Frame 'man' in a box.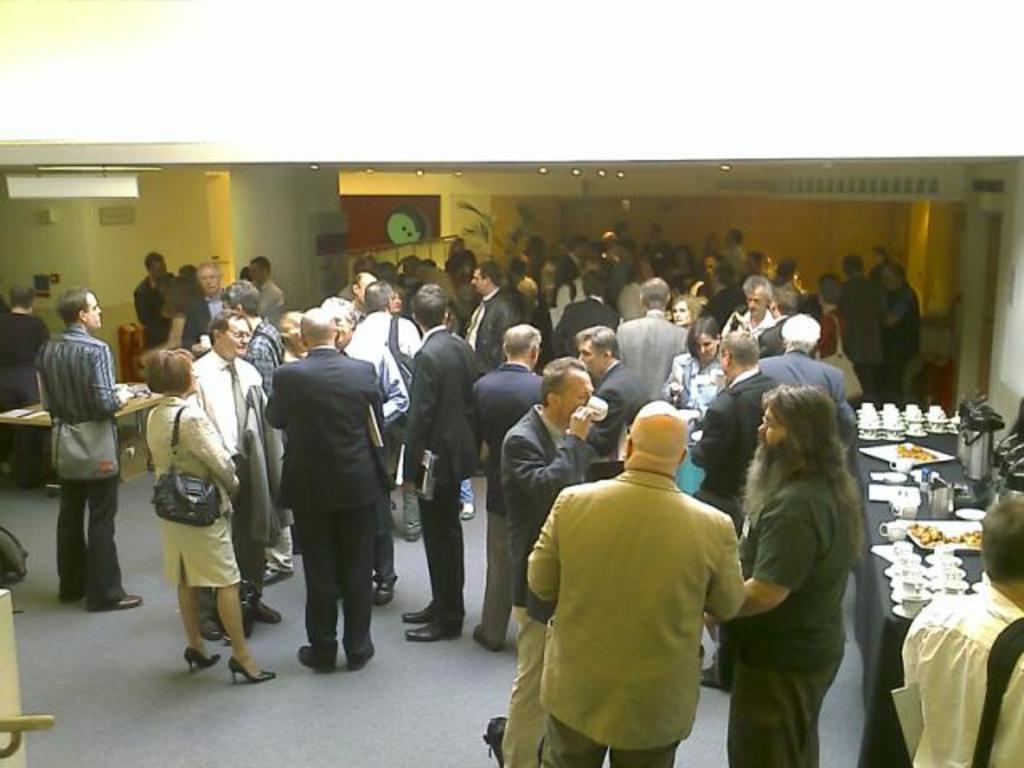
<bbox>688, 330, 798, 688</bbox>.
